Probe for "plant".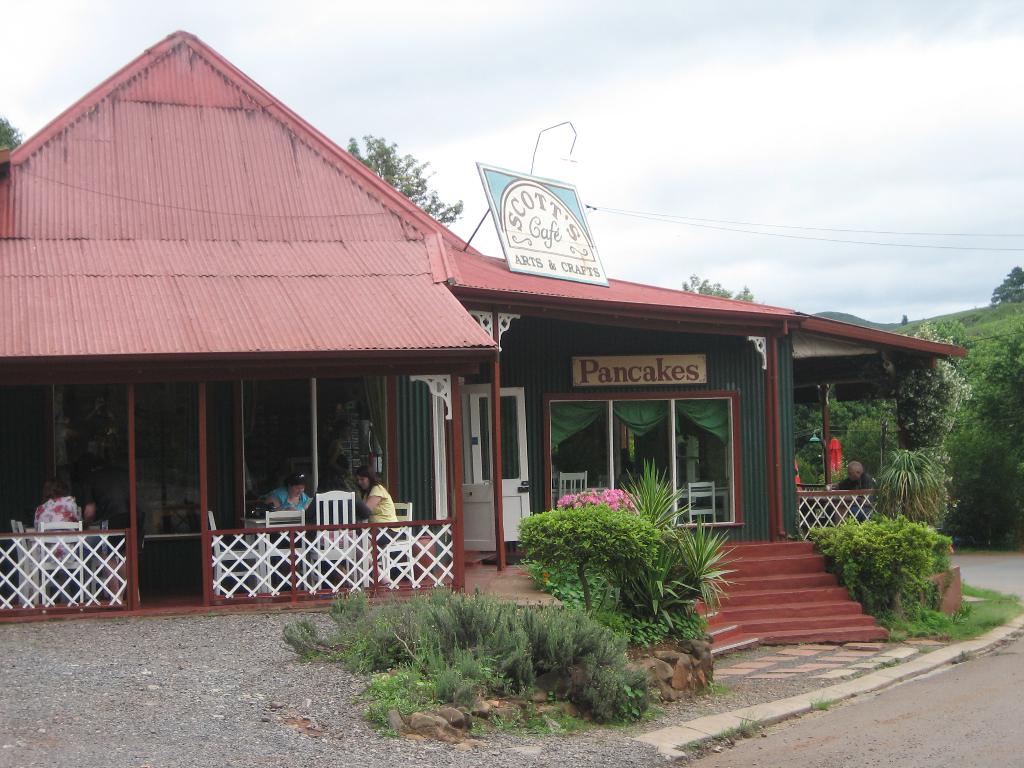
Probe result: 877 446 947 525.
